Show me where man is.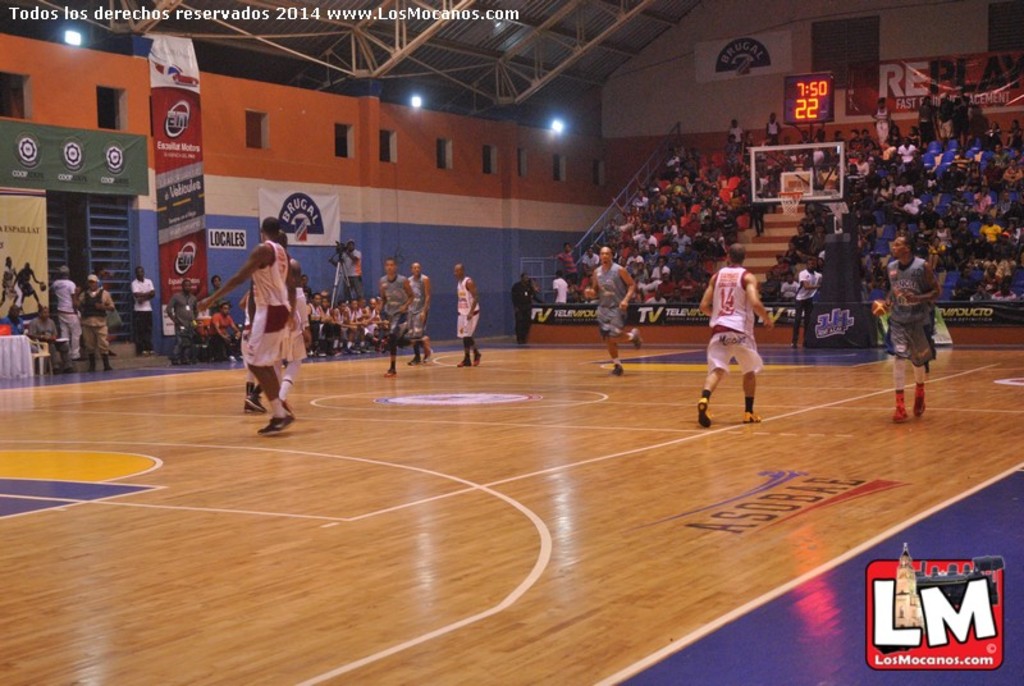
man is at l=696, t=243, r=776, b=430.
